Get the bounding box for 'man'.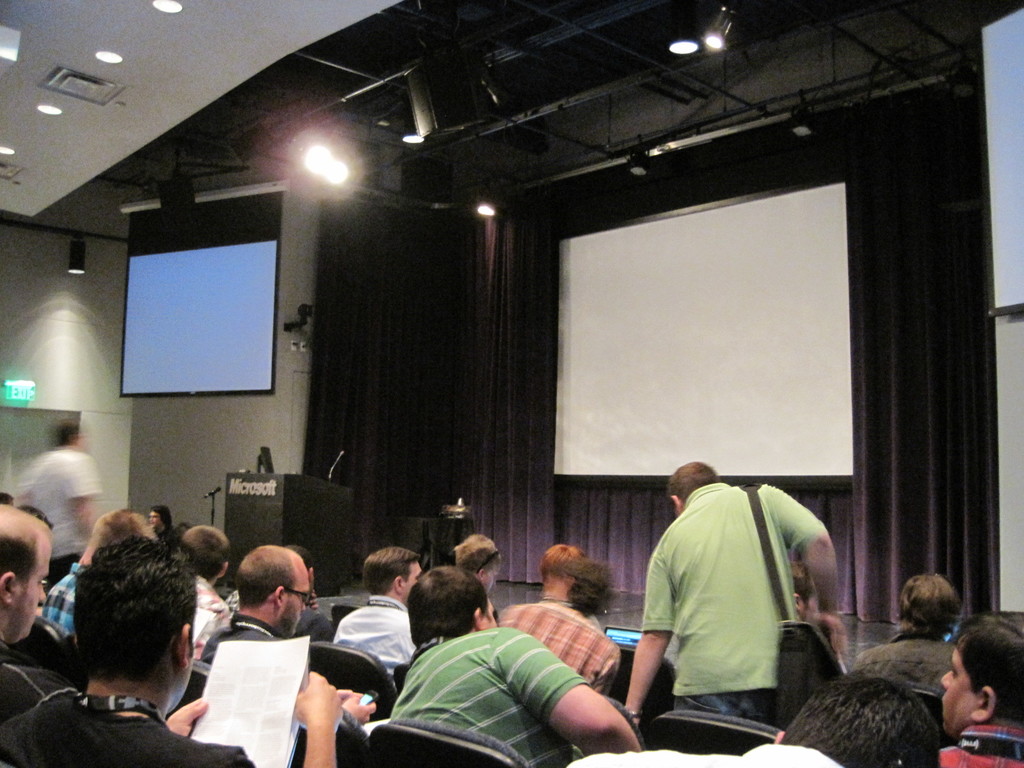
{"x1": 17, "y1": 525, "x2": 276, "y2": 756}.
